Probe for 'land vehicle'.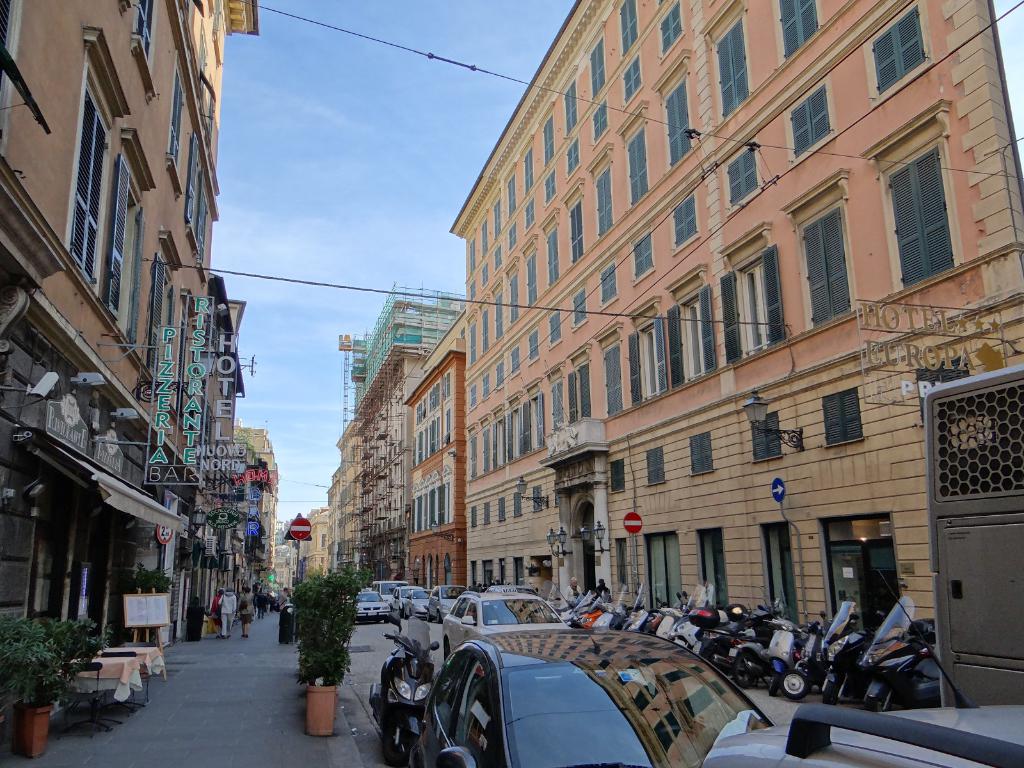
Probe result: Rect(702, 569, 1023, 767).
